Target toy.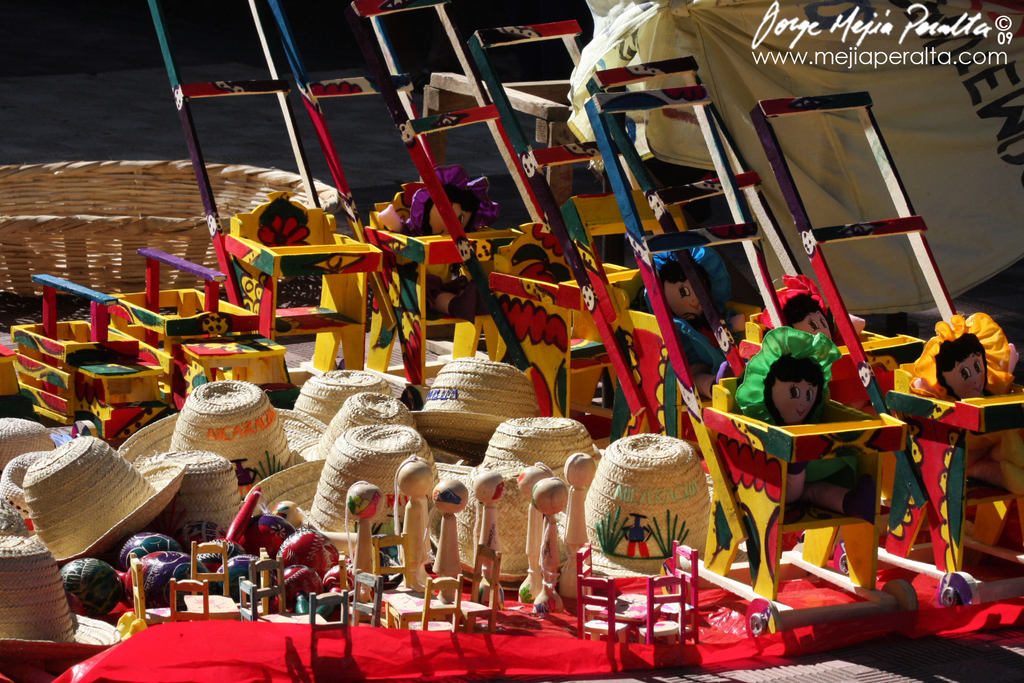
Target region: [275, 533, 338, 576].
